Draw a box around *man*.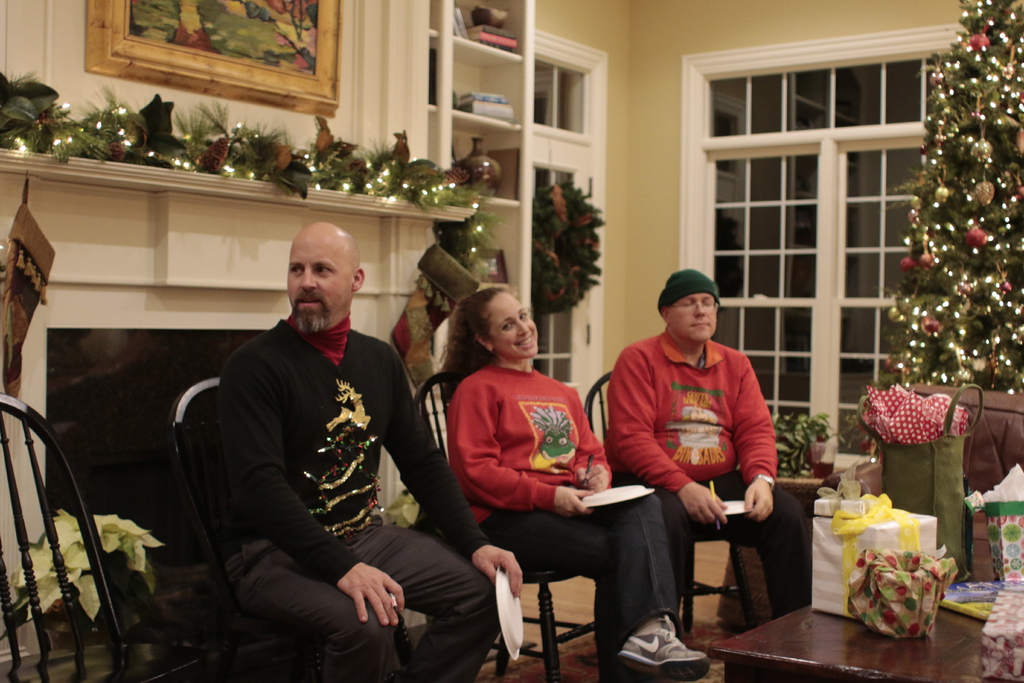
[191, 210, 435, 676].
